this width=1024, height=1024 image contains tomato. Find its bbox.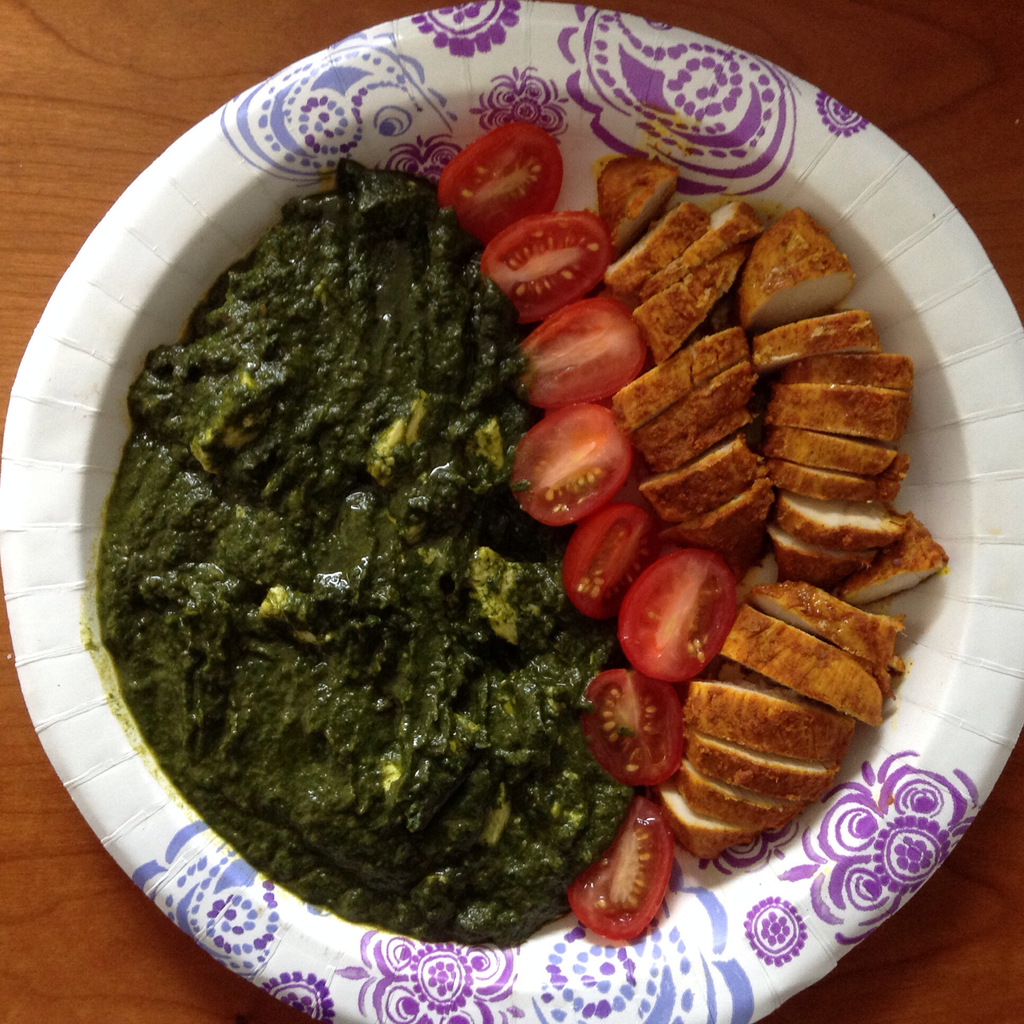
locate(569, 504, 665, 616).
